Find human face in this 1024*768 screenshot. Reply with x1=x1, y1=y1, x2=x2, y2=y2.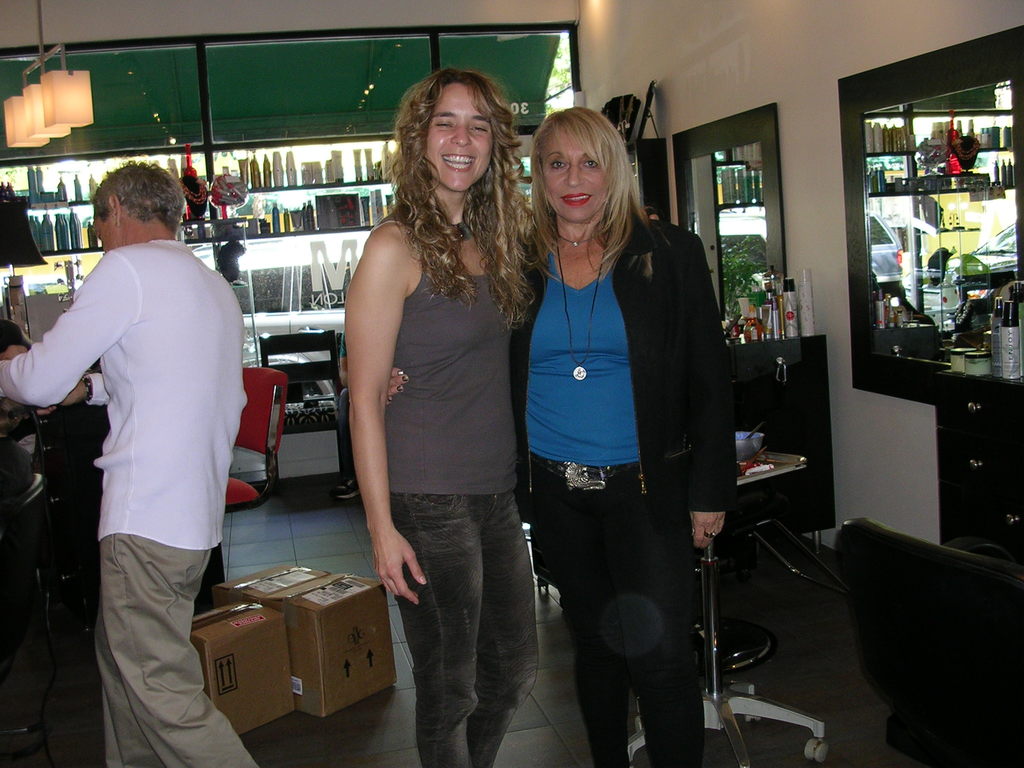
x1=547, y1=129, x2=604, y2=228.
